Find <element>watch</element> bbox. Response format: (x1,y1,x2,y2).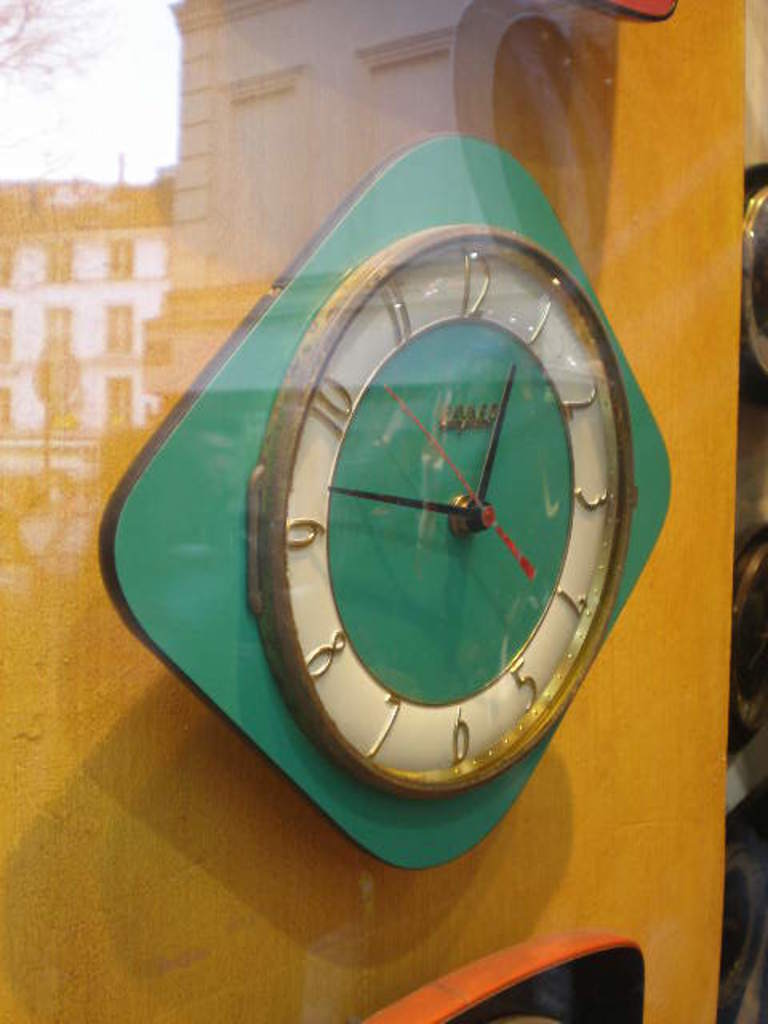
(346,936,645,1022).
